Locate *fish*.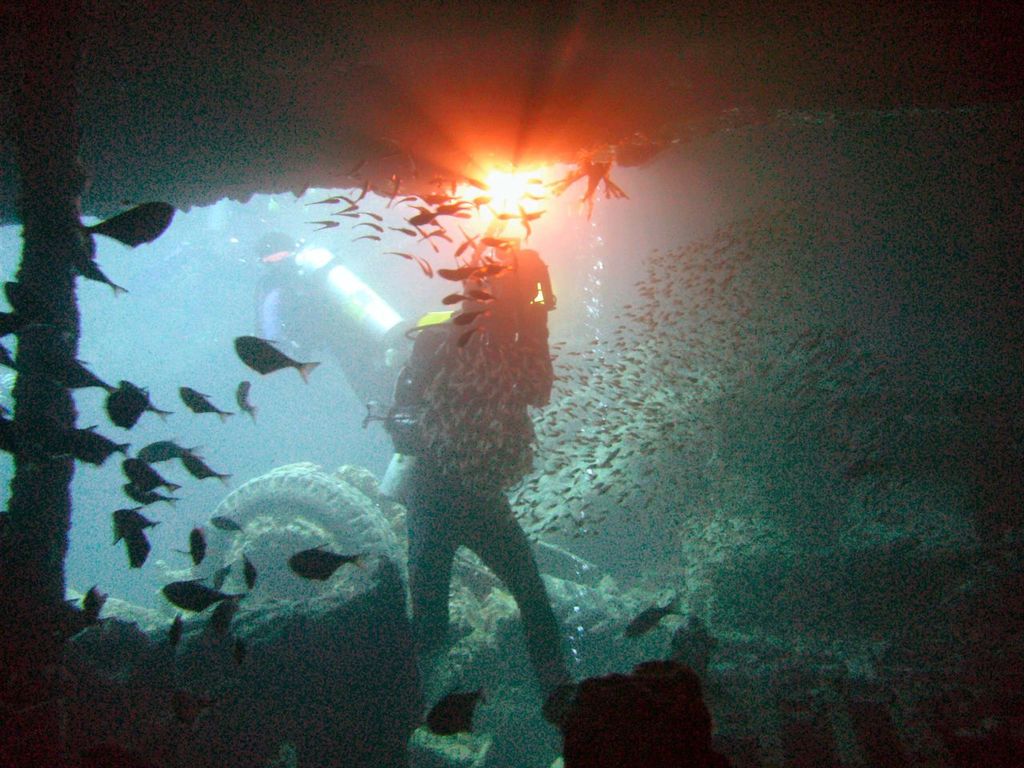
Bounding box: (114, 511, 155, 527).
